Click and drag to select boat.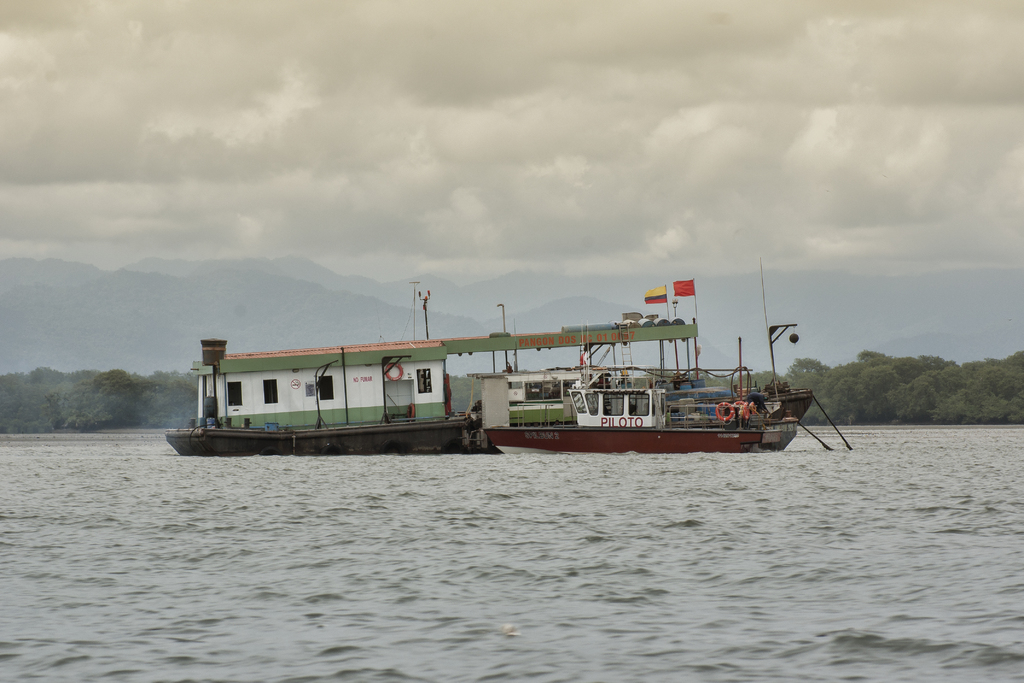
Selection: <box>161,276,687,448</box>.
